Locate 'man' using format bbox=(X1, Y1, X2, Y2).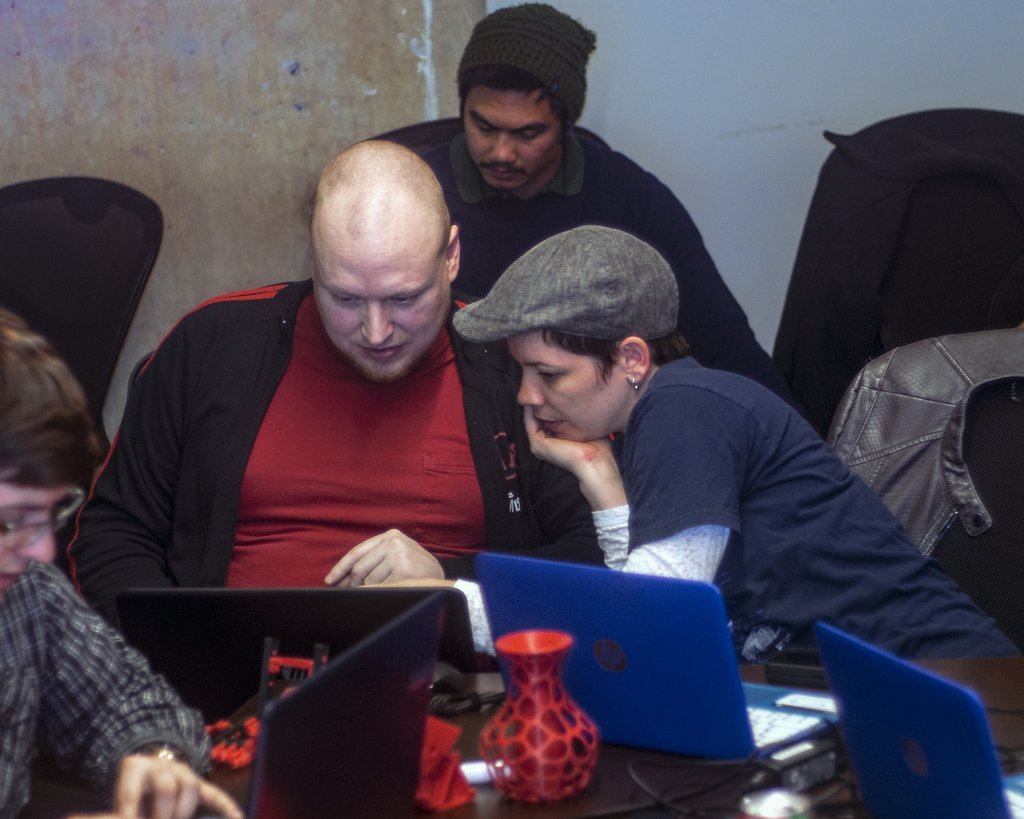
bbox=(0, 302, 258, 818).
